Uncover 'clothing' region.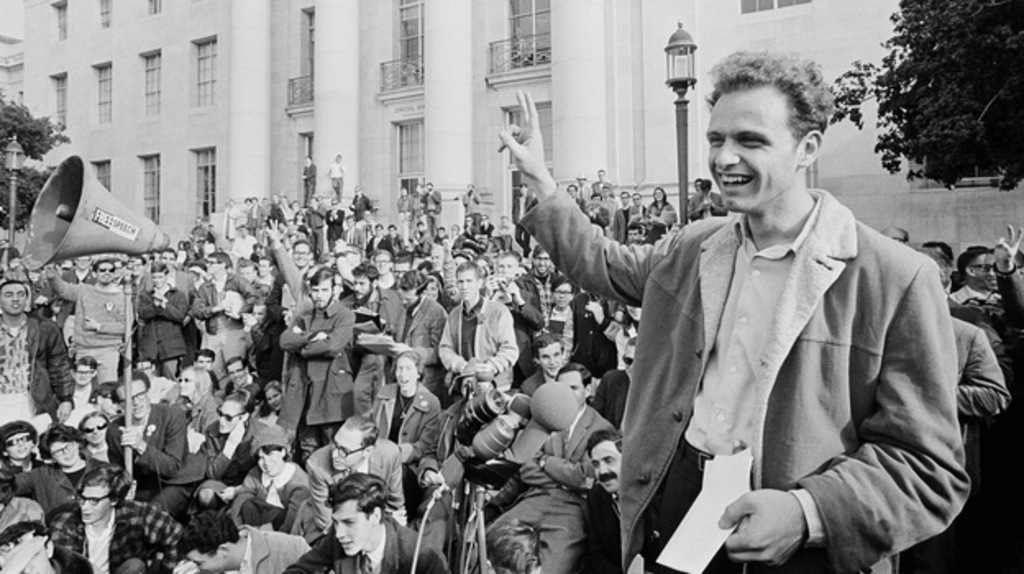
Uncovered: (x1=438, y1=397, x2=484, y2=466).
